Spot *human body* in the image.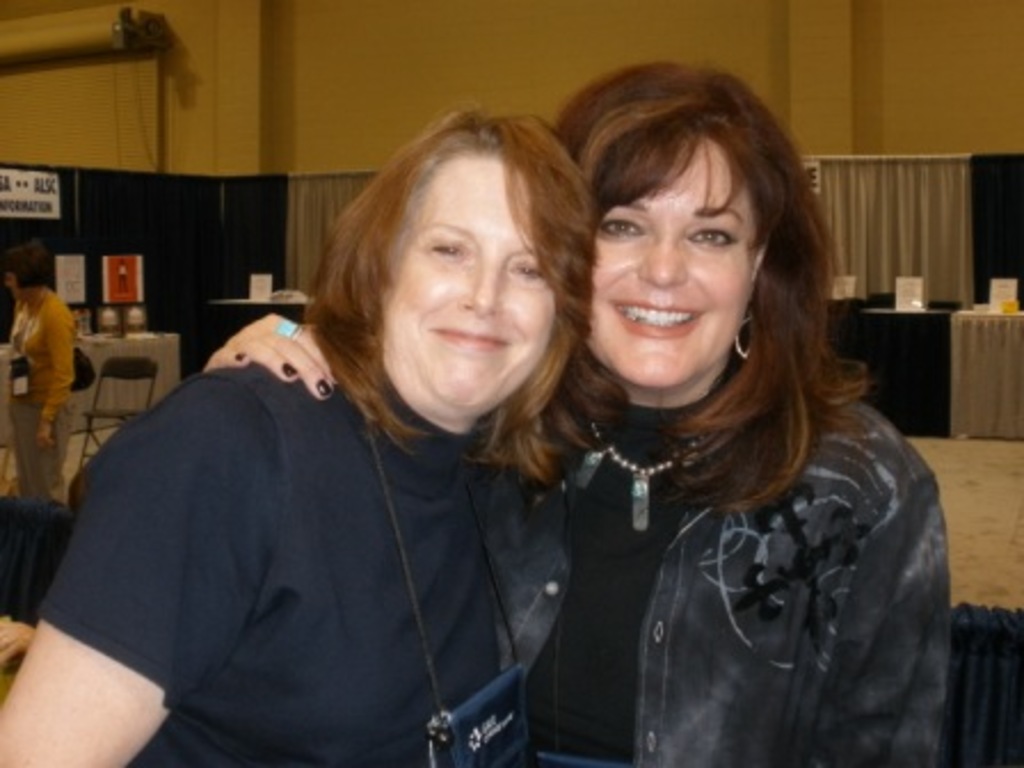
*human body* found at Rect(203, 64, 951, 766).
